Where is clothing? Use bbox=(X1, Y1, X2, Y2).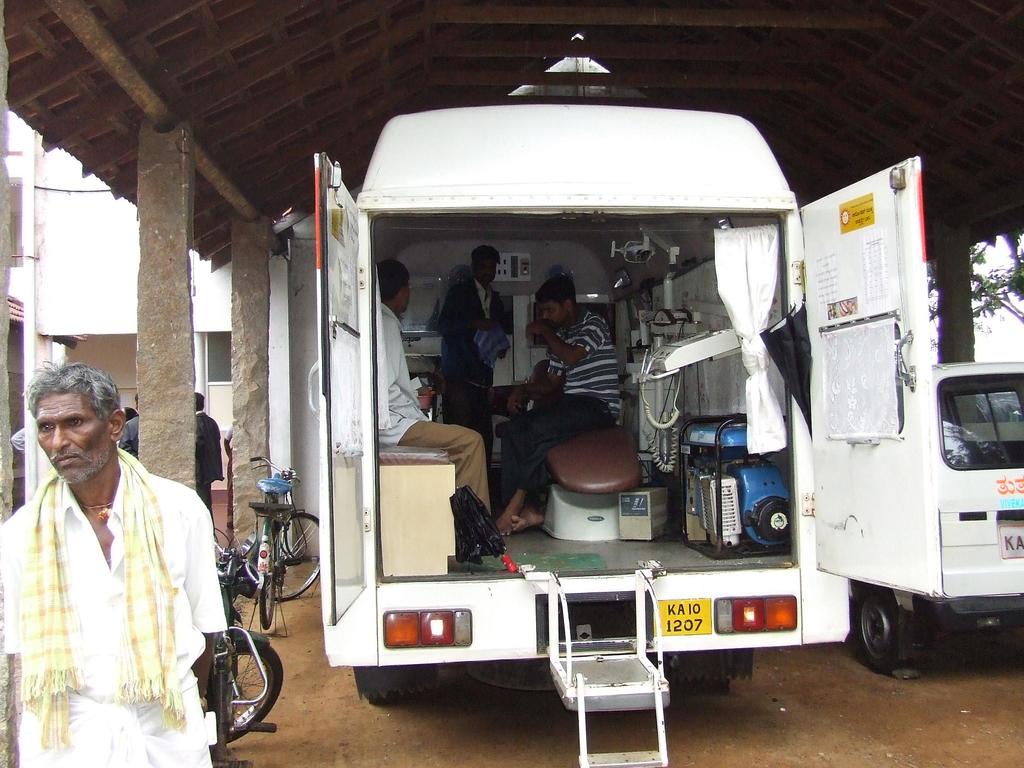
bbox=(8, 428, 25, 454).
